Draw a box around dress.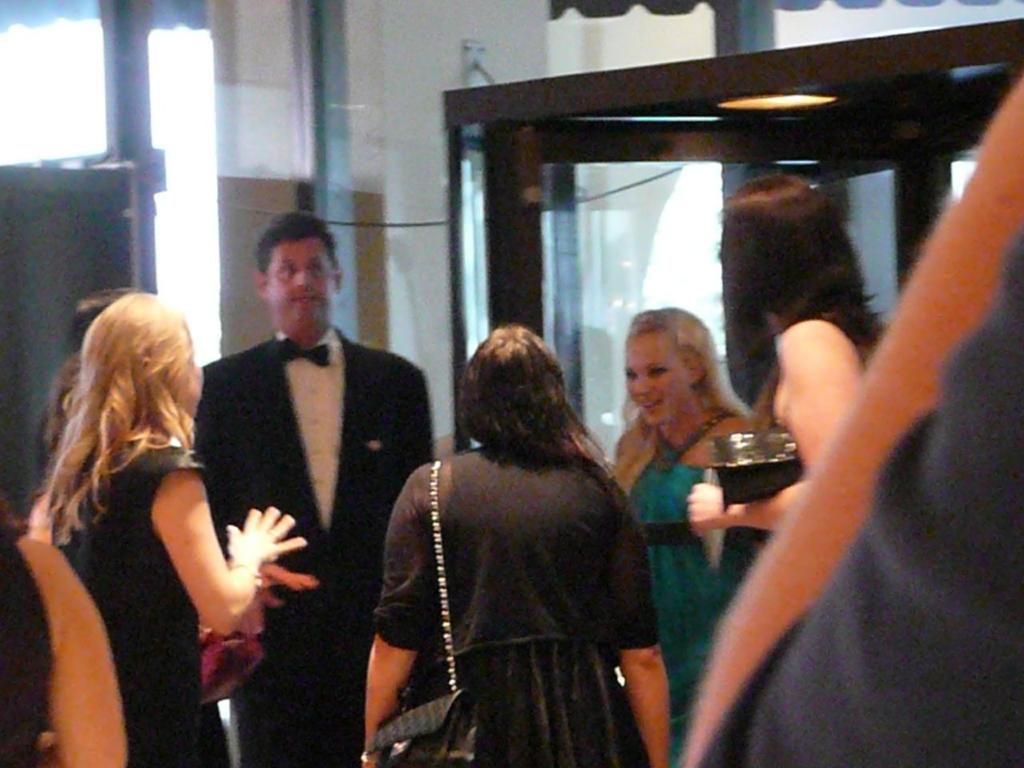
<region>371, 431, 670, 755</region>.
